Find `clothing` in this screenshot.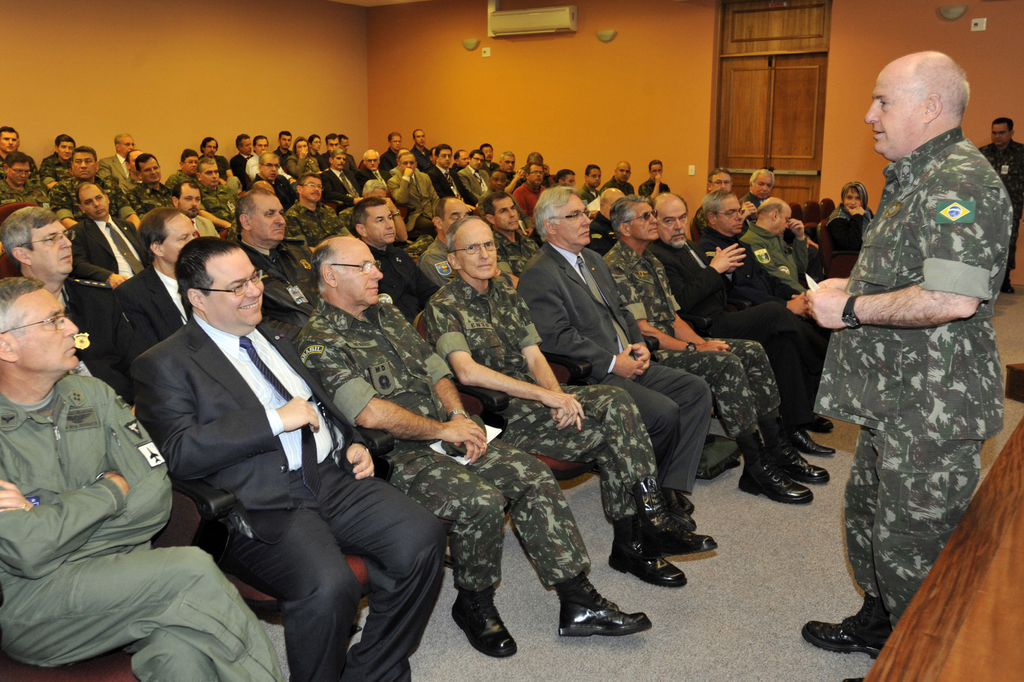
The bounding box for `clothing` is l=296, t=297, r=588, b=597.
